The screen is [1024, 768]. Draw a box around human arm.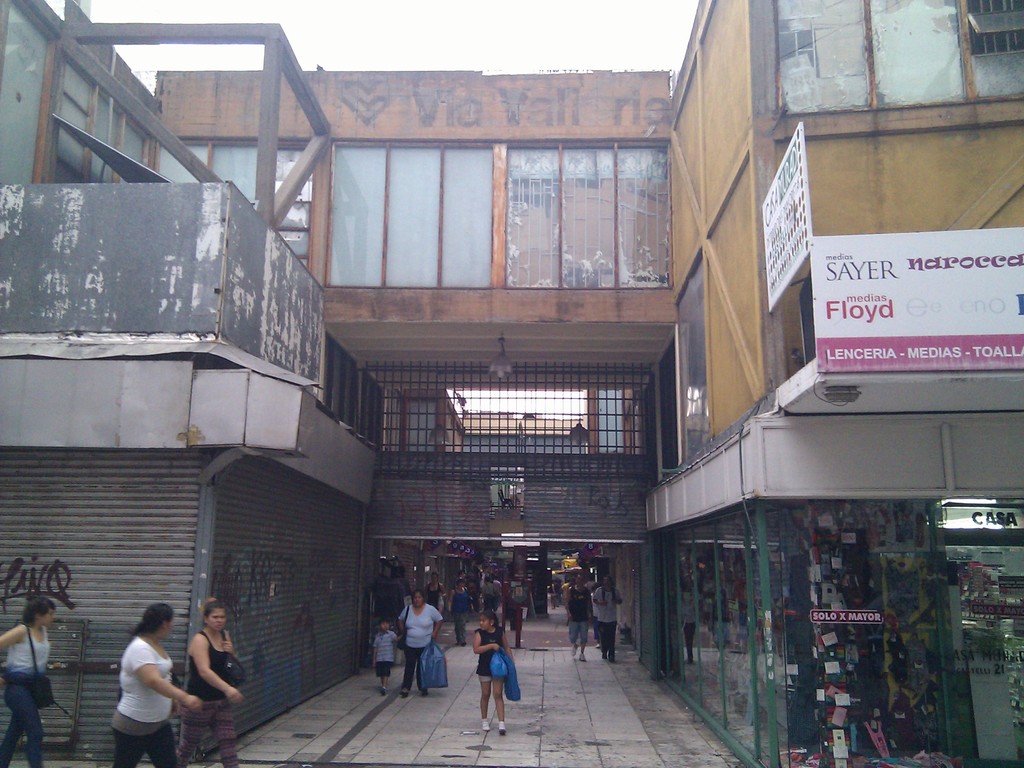
[left=192, top=637, right=243, bottom=700].
